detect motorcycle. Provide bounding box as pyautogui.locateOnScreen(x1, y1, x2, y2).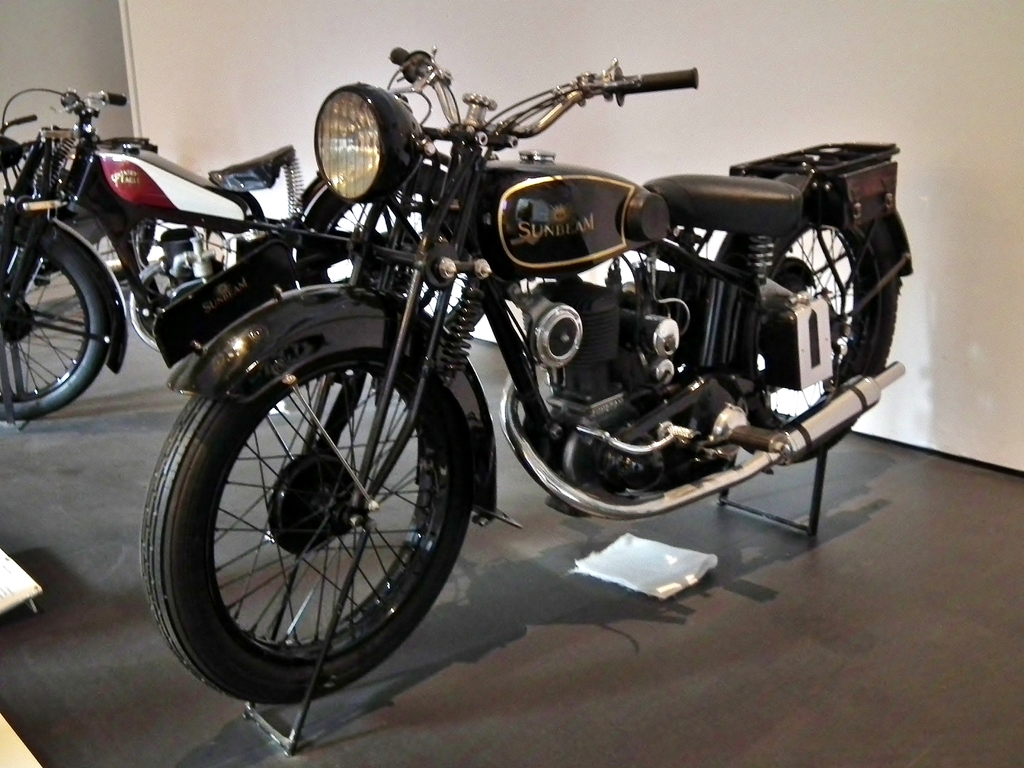
pyautogui.locateOnScreen(141, 46, 913, 709).
